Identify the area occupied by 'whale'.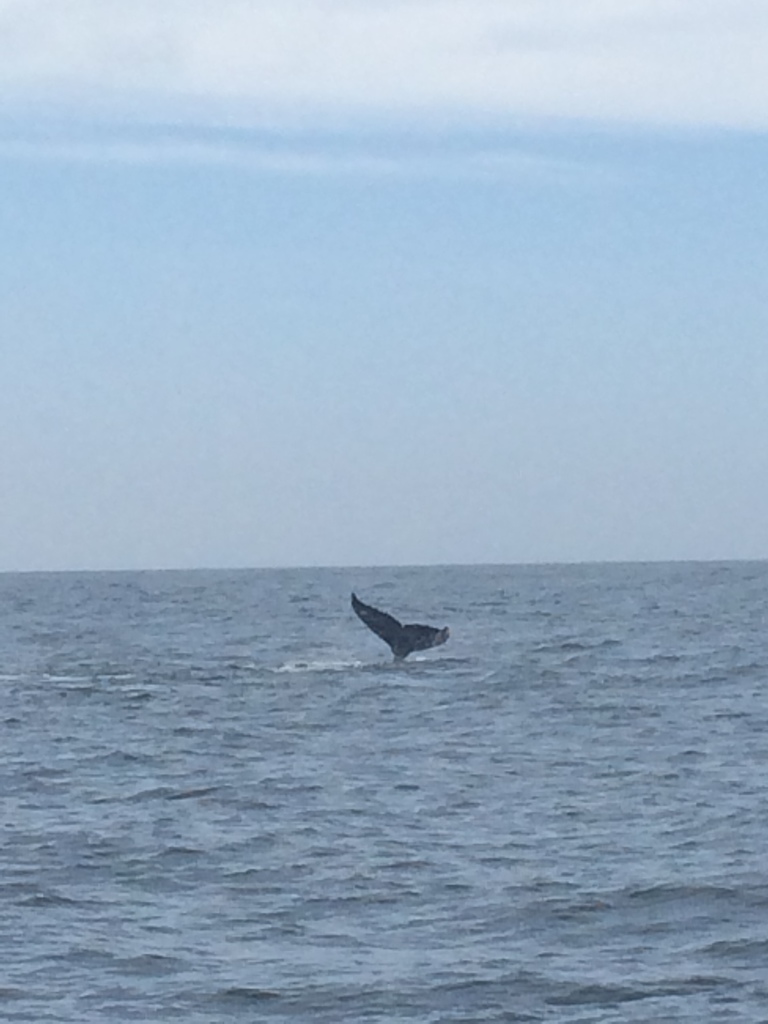
Area: [350,595,455,659].
